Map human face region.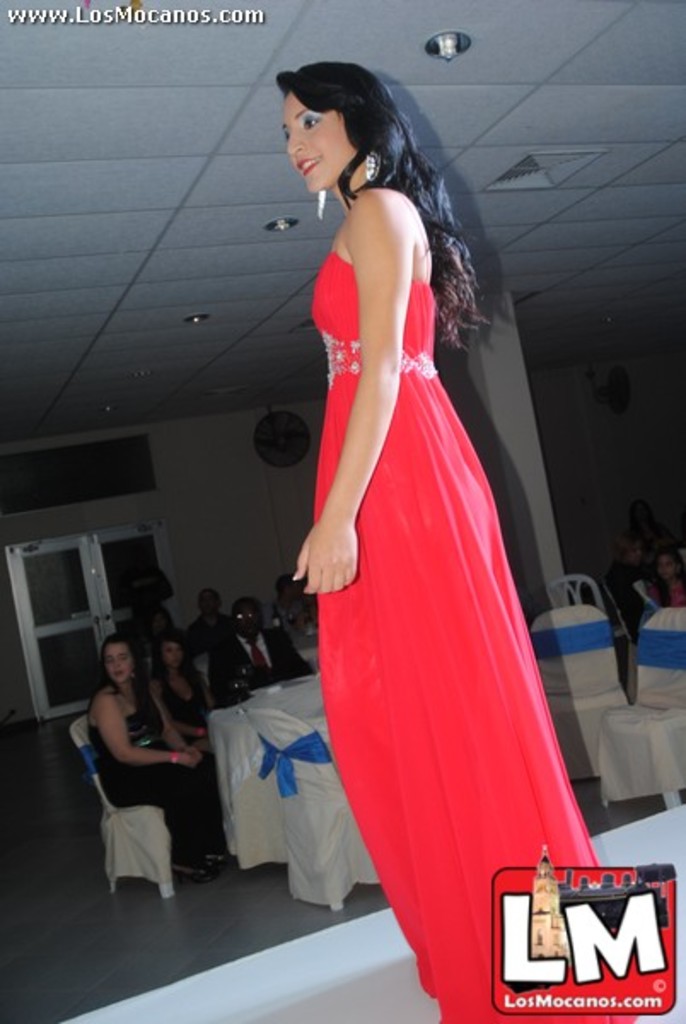
Mapped to <box>282,92,353,191</box>.
